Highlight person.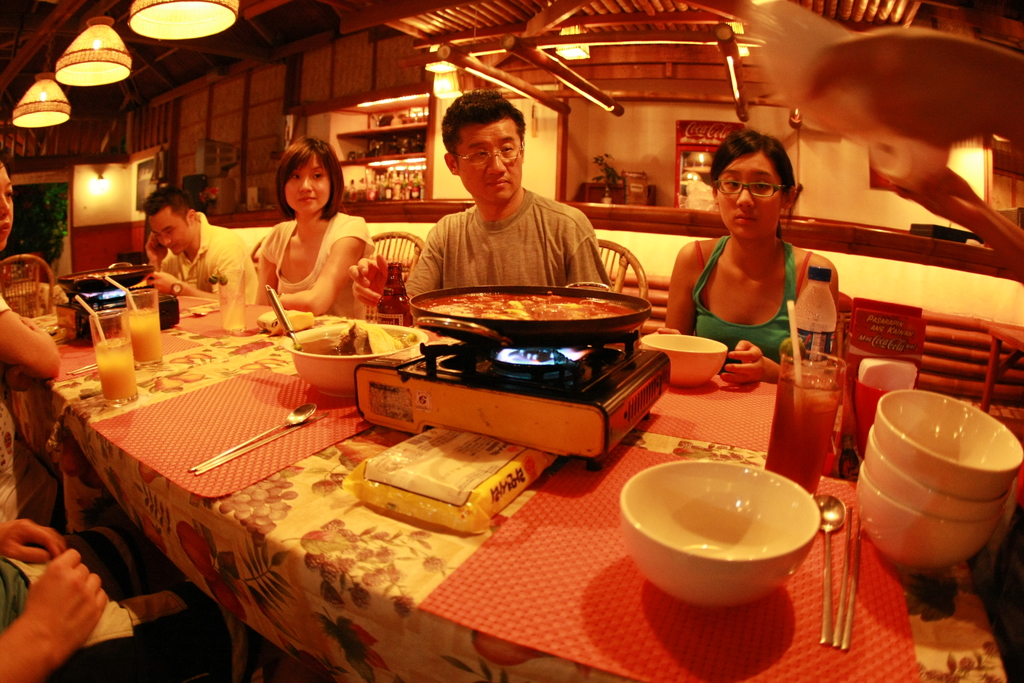
Highlighted region: (left=397, top=89, right=615, bottom=309).
